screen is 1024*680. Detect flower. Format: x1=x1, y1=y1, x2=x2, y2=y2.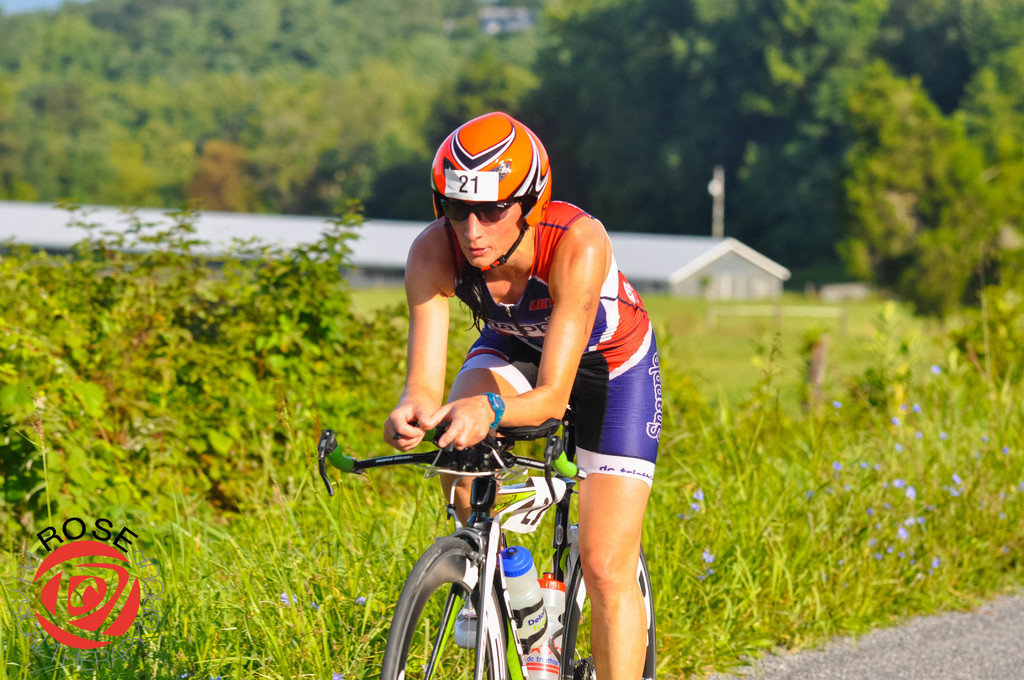
x1=896, y1=443, x2=908, y2=451.
